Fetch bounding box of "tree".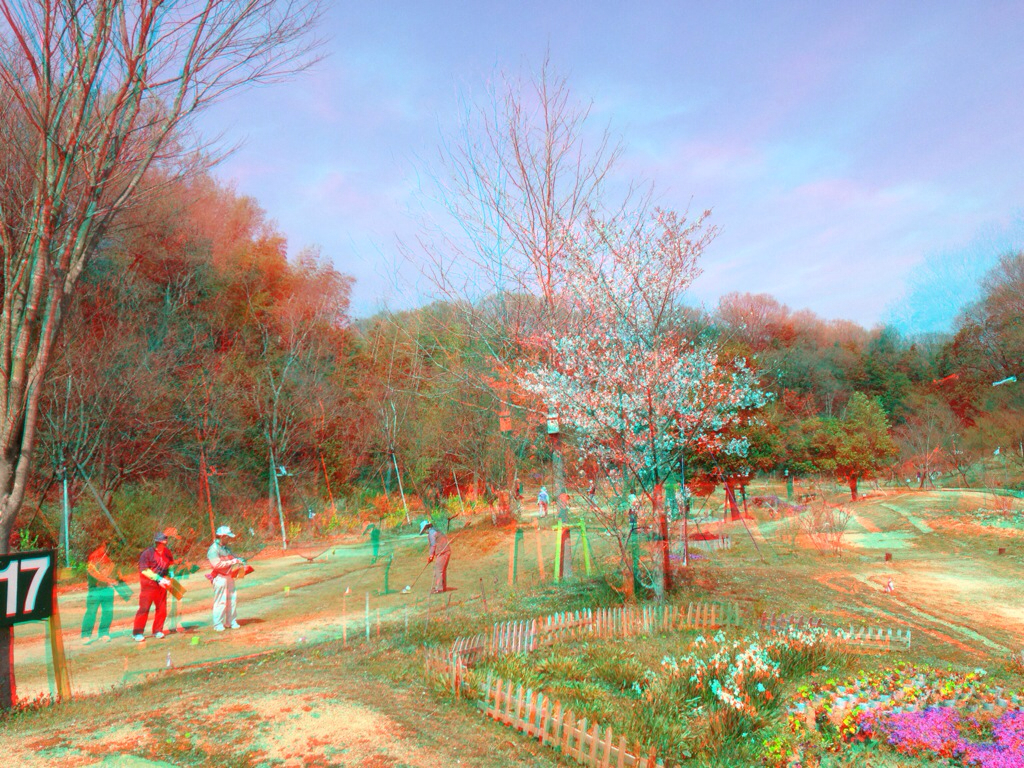
Bbox: locate(762, 392, 812, 497).
